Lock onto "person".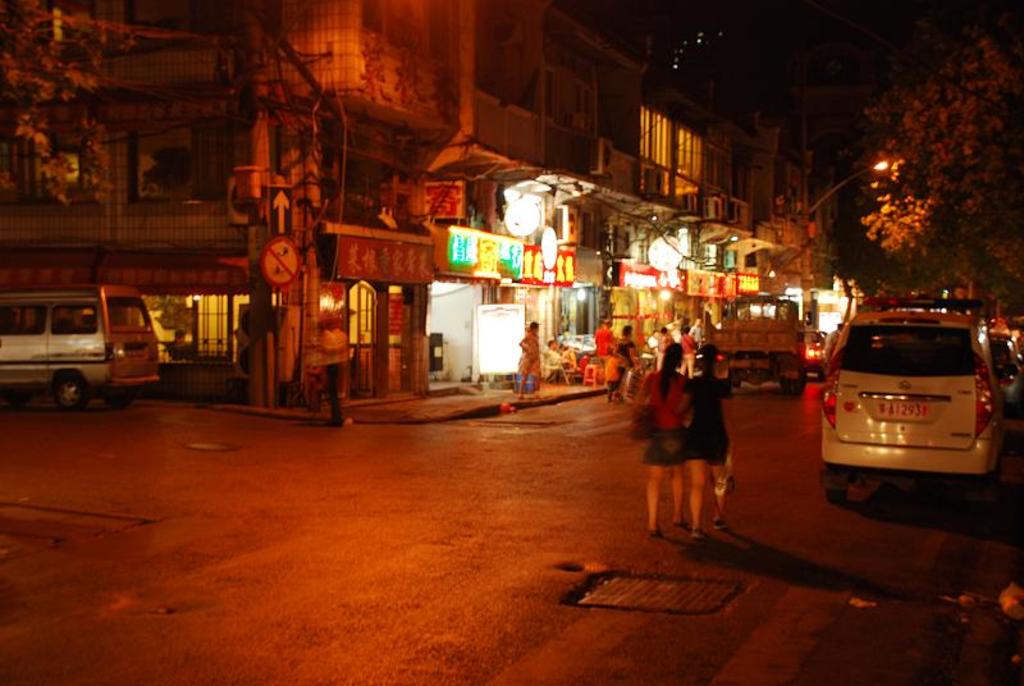
Locked: x1=539 y1=338 x2=588 y2=389.
